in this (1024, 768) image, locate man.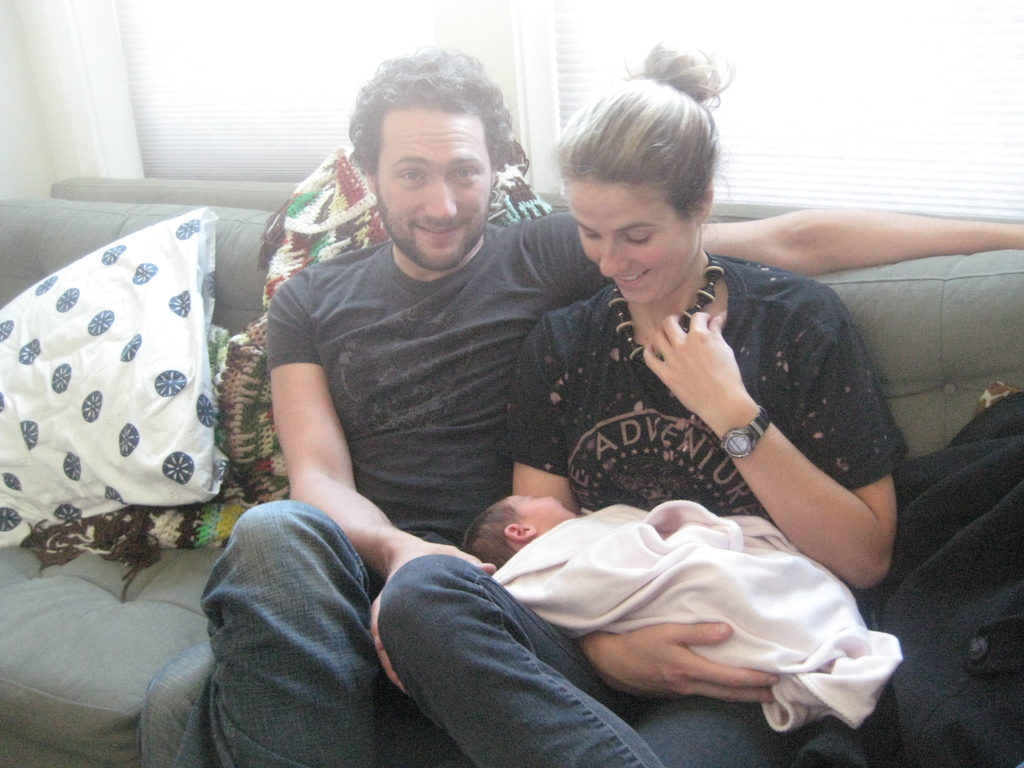
Bounding box: 129,38,1023,767.
